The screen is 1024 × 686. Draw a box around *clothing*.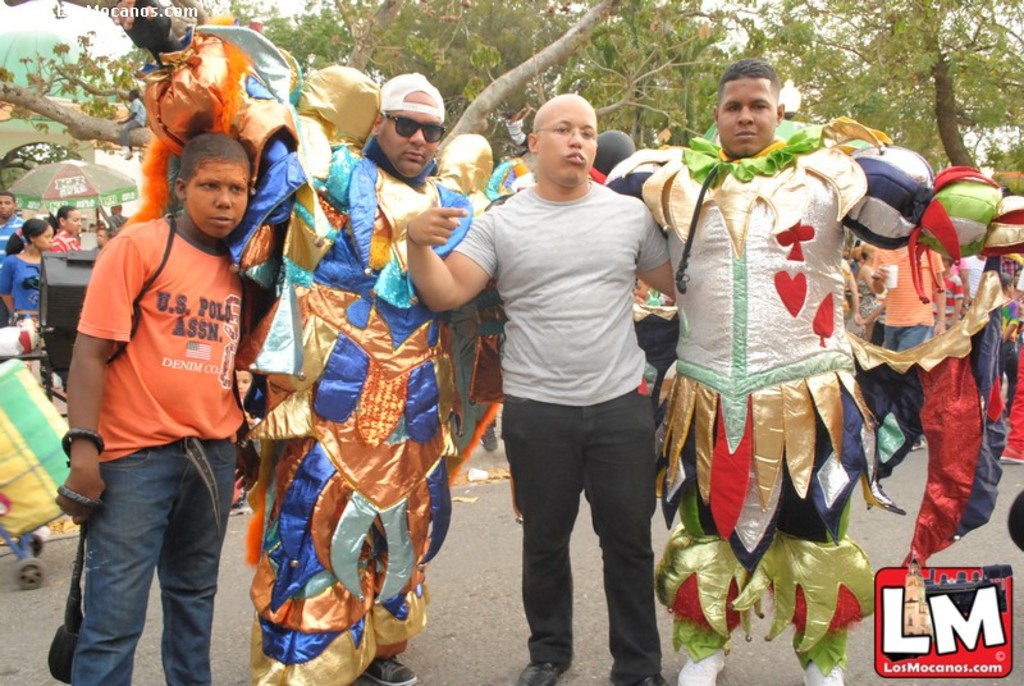
Rect(0, 250, 50, 371).
